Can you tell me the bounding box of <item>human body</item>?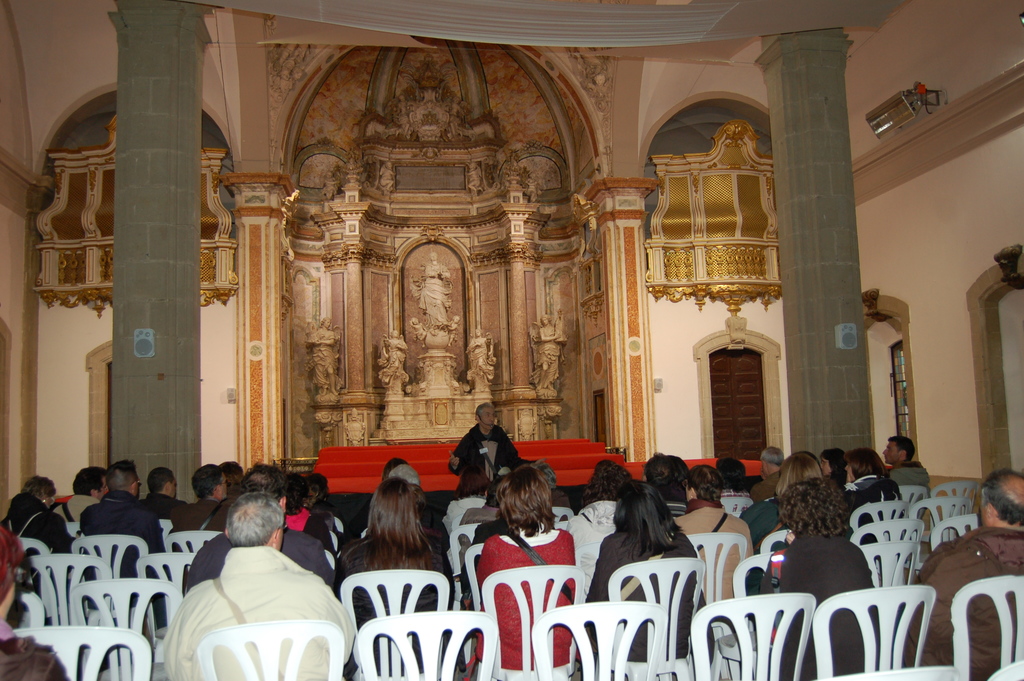
467,473,576,674.
